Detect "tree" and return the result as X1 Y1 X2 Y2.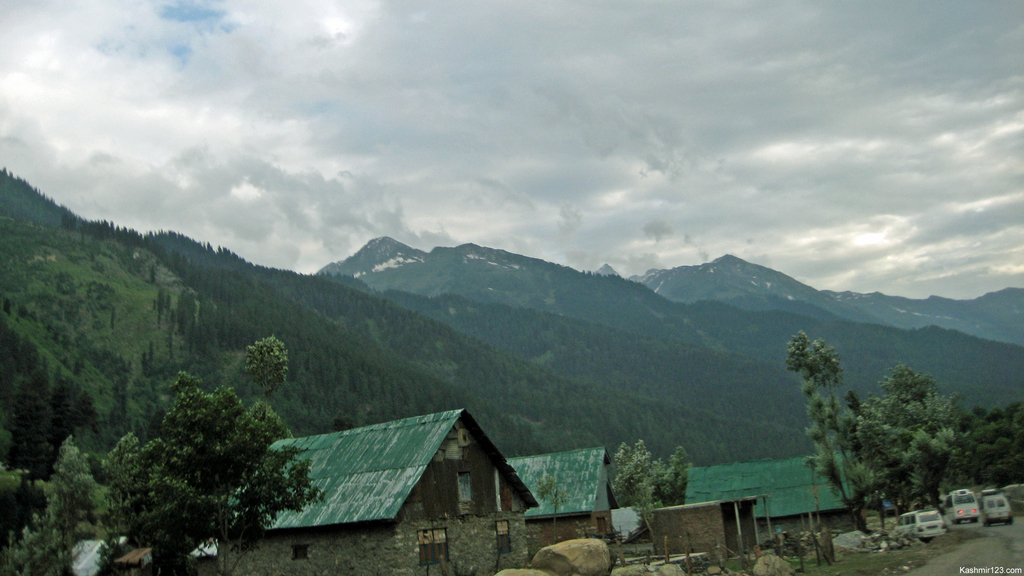
785 327 843 400.
